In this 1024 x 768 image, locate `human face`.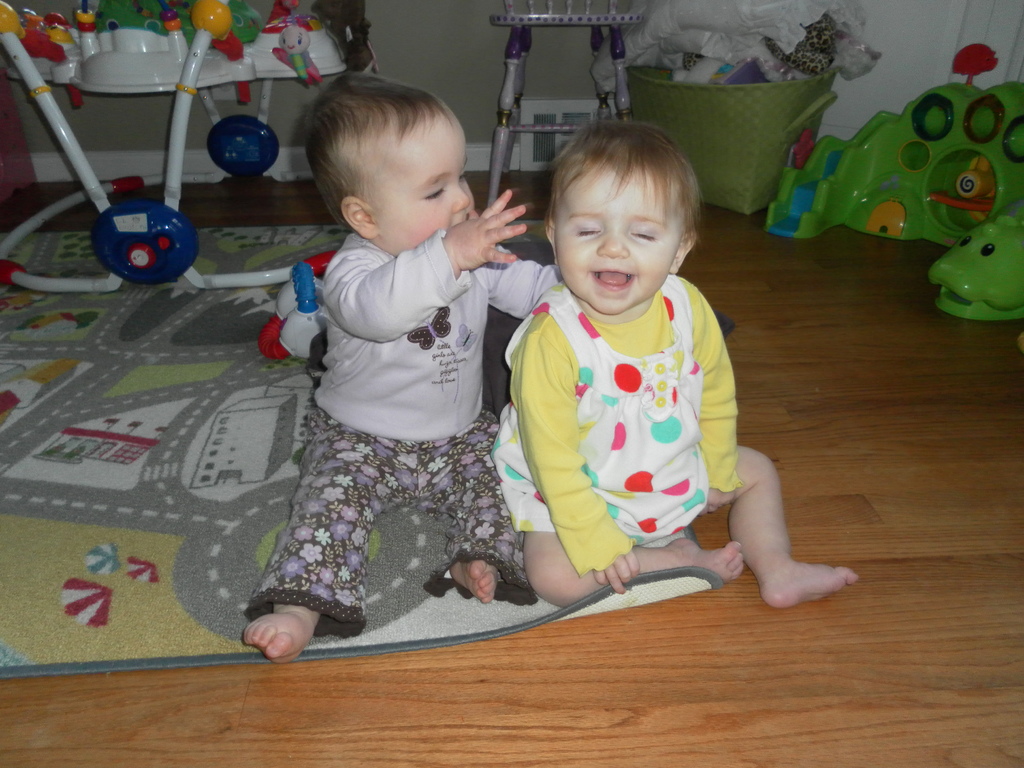
Bounding box: bbox=[380, 104, 476, 255].
